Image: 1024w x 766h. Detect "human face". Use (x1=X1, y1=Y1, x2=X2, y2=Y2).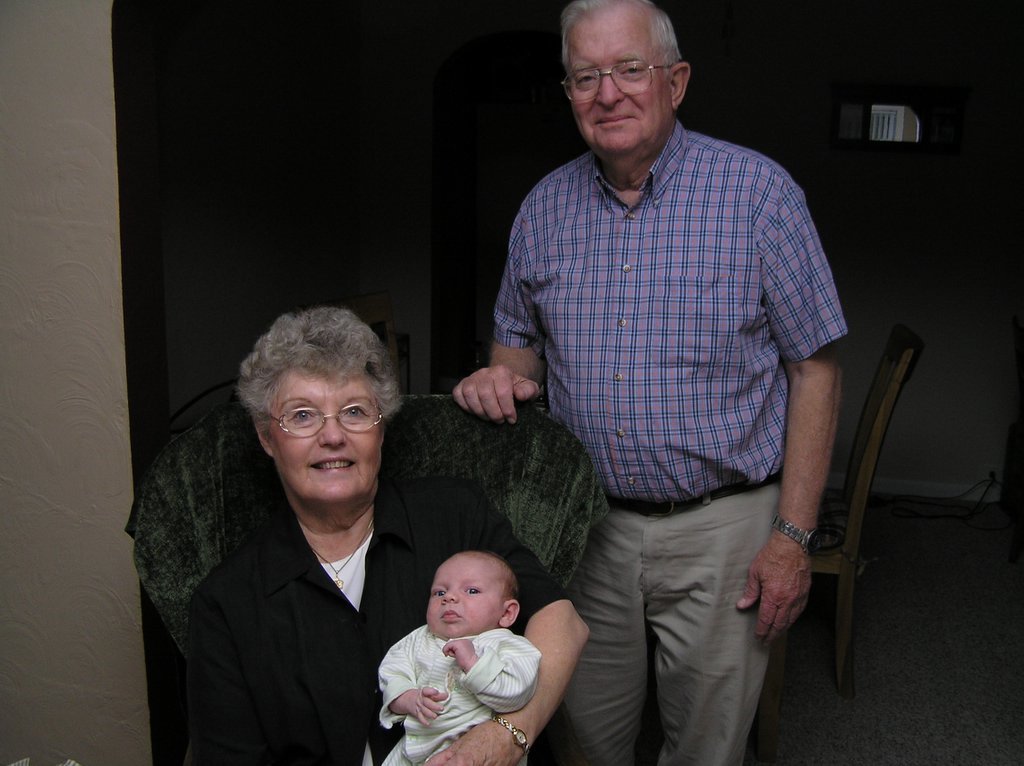
(x1=269, y1=380, x2=387, y2=503).
